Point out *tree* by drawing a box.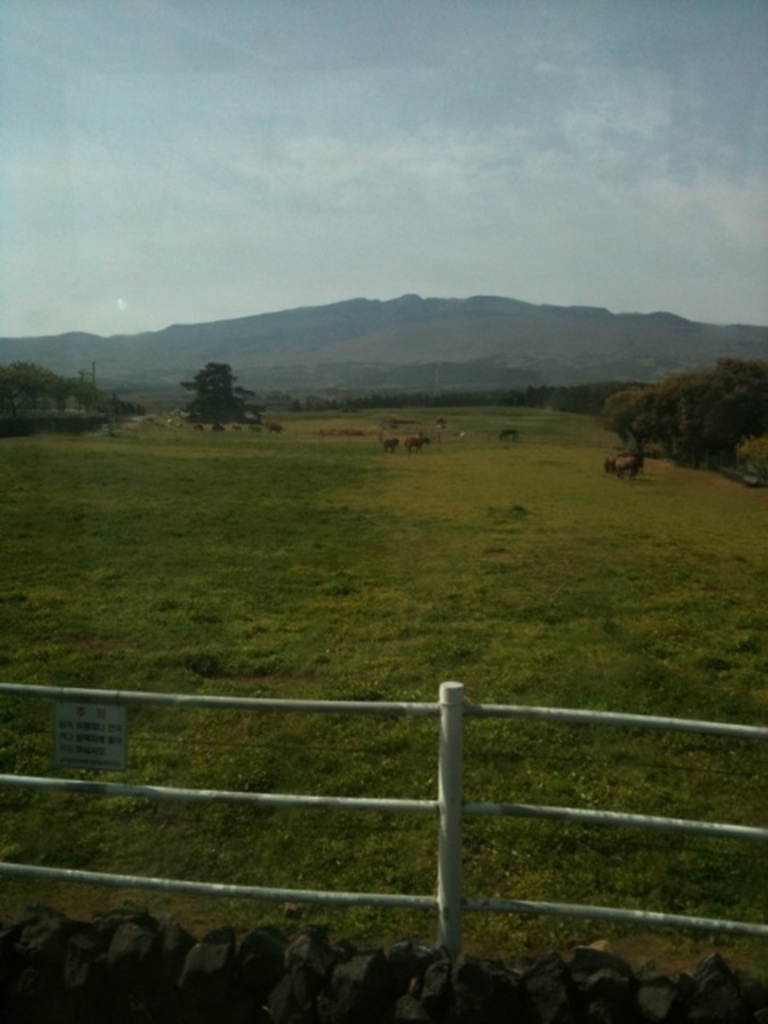
{"left": 176, "top": 341, "right": 264, "bottom": 434}.
